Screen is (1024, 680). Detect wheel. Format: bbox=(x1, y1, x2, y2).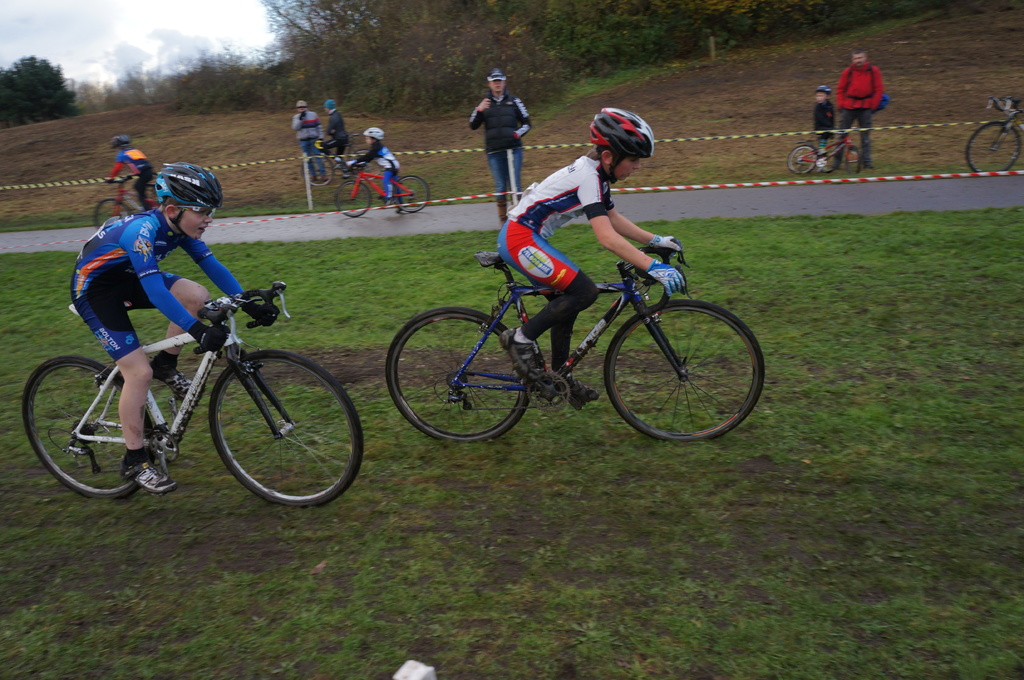
bbox=(92, 198, 130, 230).
